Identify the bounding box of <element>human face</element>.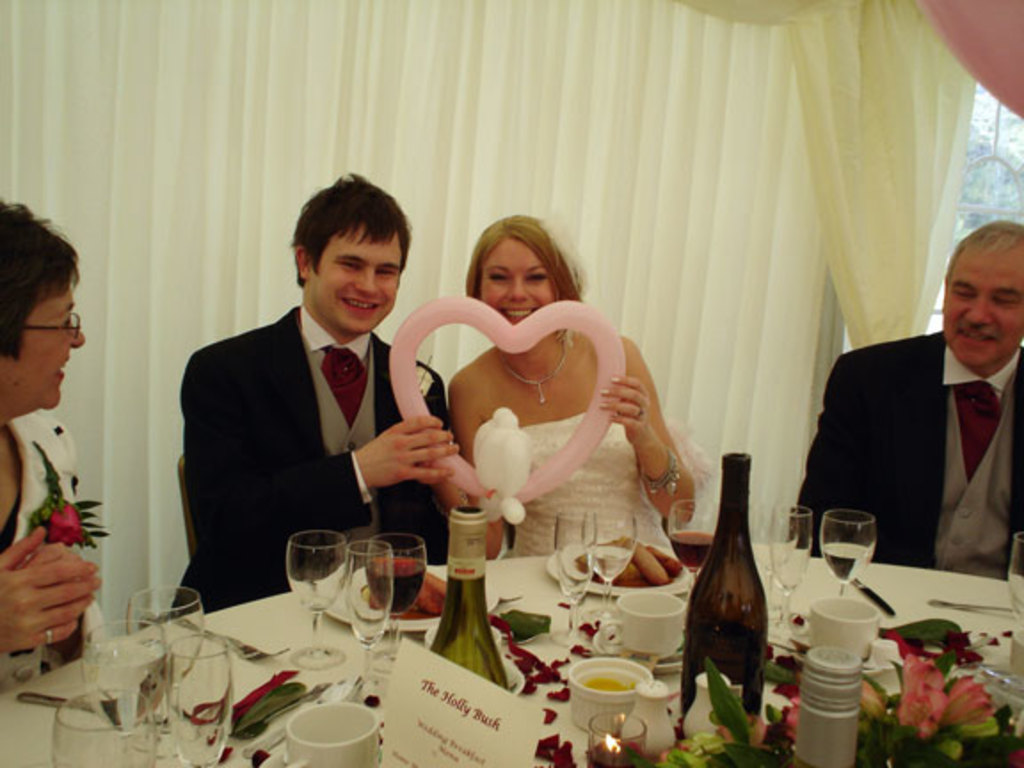
region(0, 281, 85, 409).
